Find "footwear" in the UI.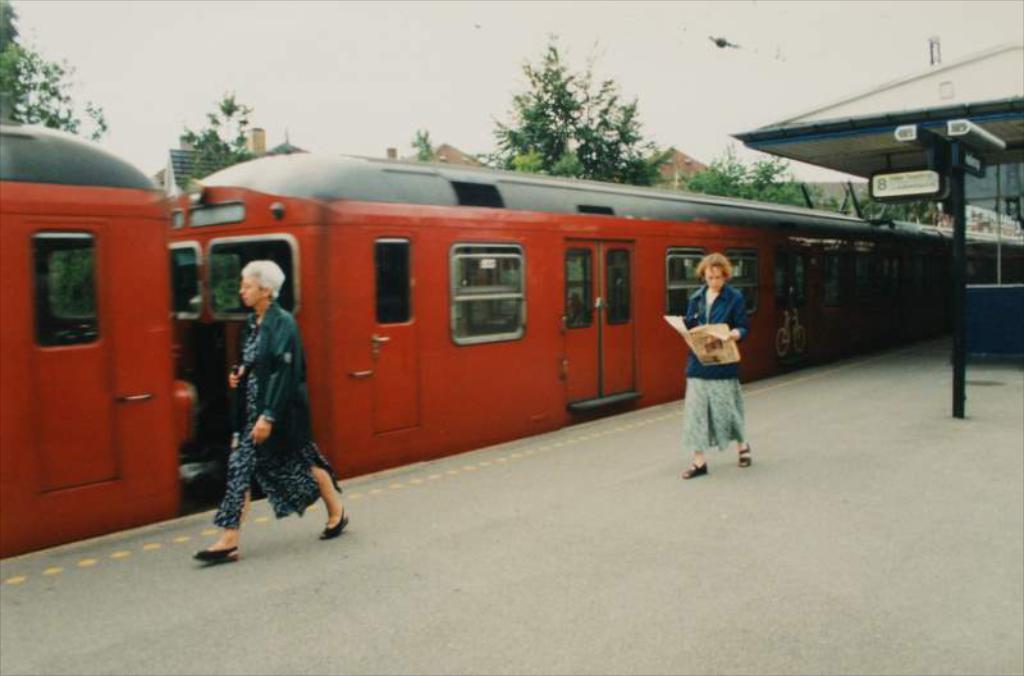
UI element at {"left": 193, "top": 547, "right": 243, "bottom": 559}.
